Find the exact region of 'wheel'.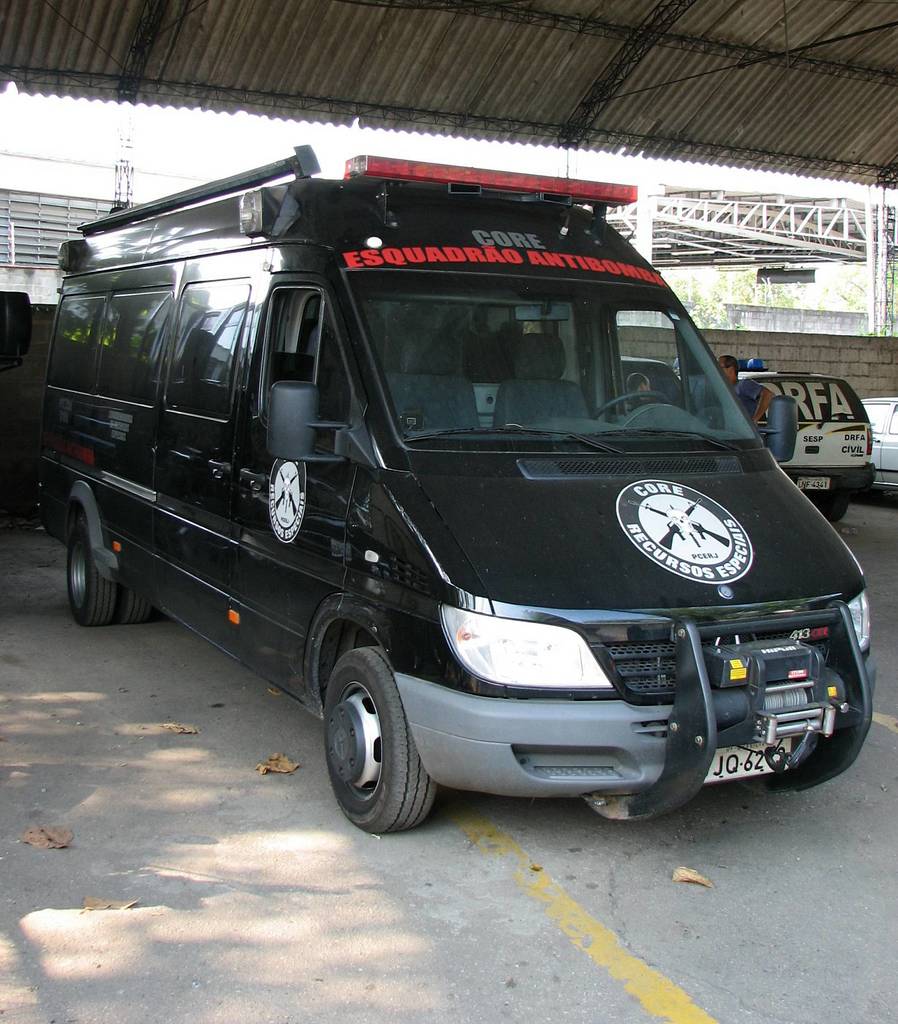
Exact region: [591, 388, 685, 428].
